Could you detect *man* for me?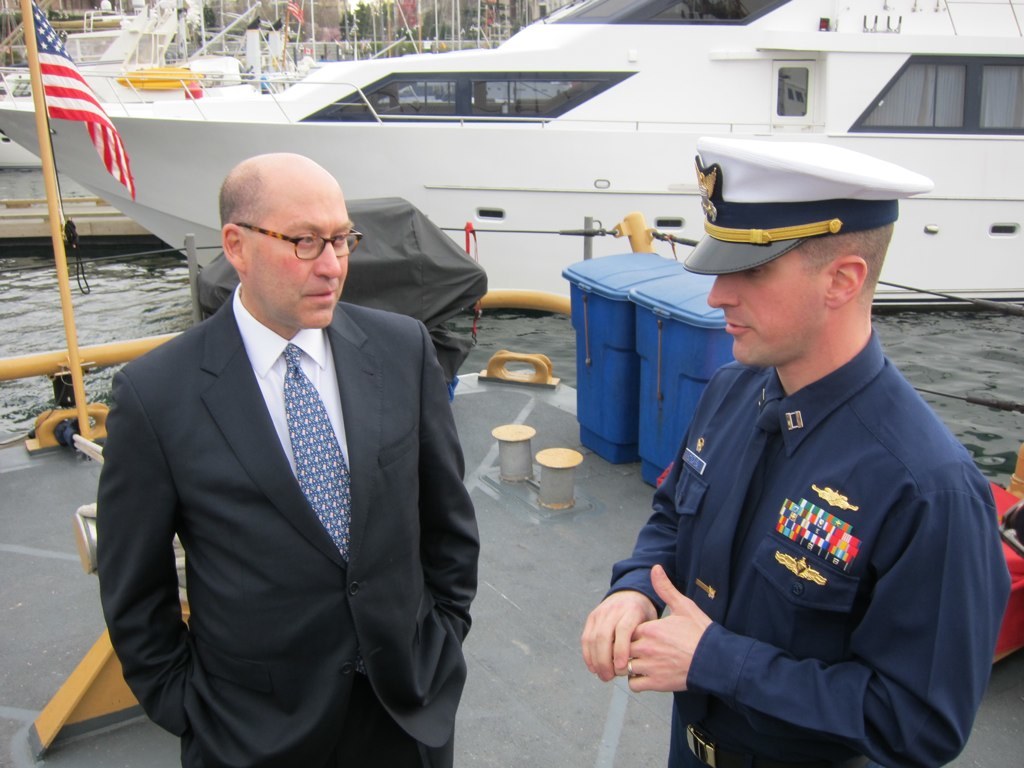
Detection result: 635,143,996,767.
